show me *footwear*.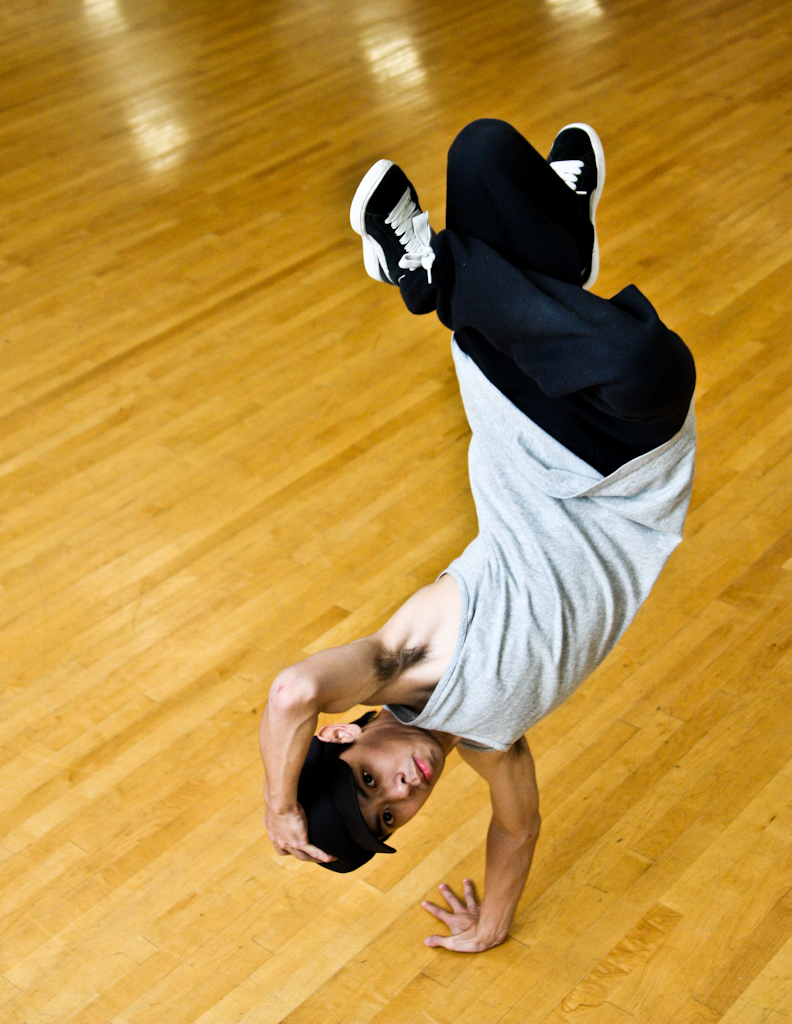
*footwear* is here: region(544, 121, 603, 291).
